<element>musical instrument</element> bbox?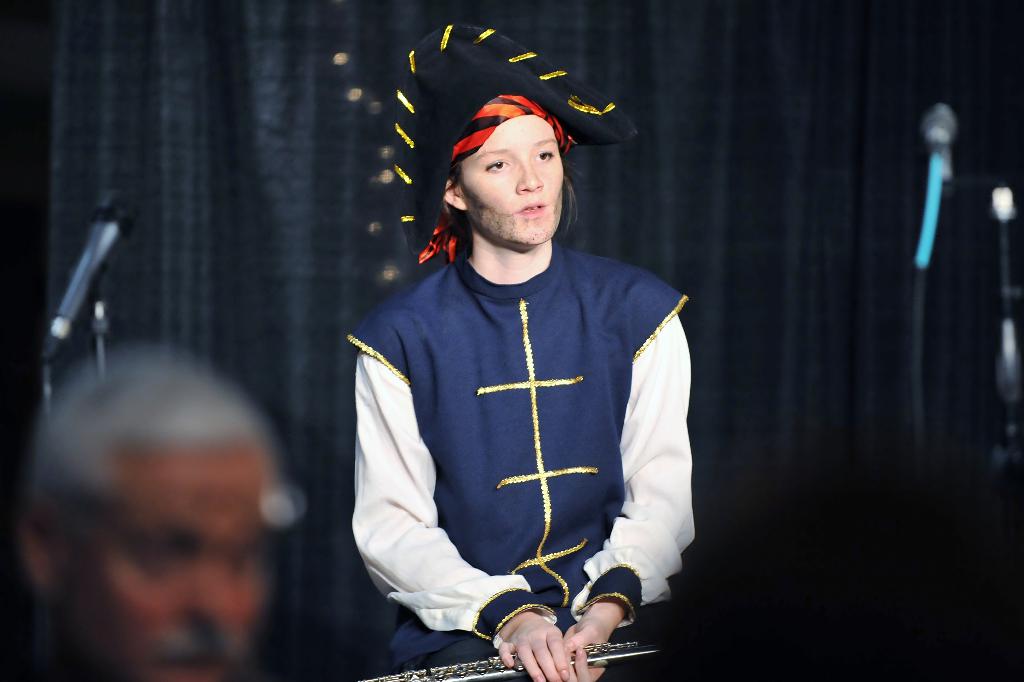
bbox=(354, 638, 665, 681)
